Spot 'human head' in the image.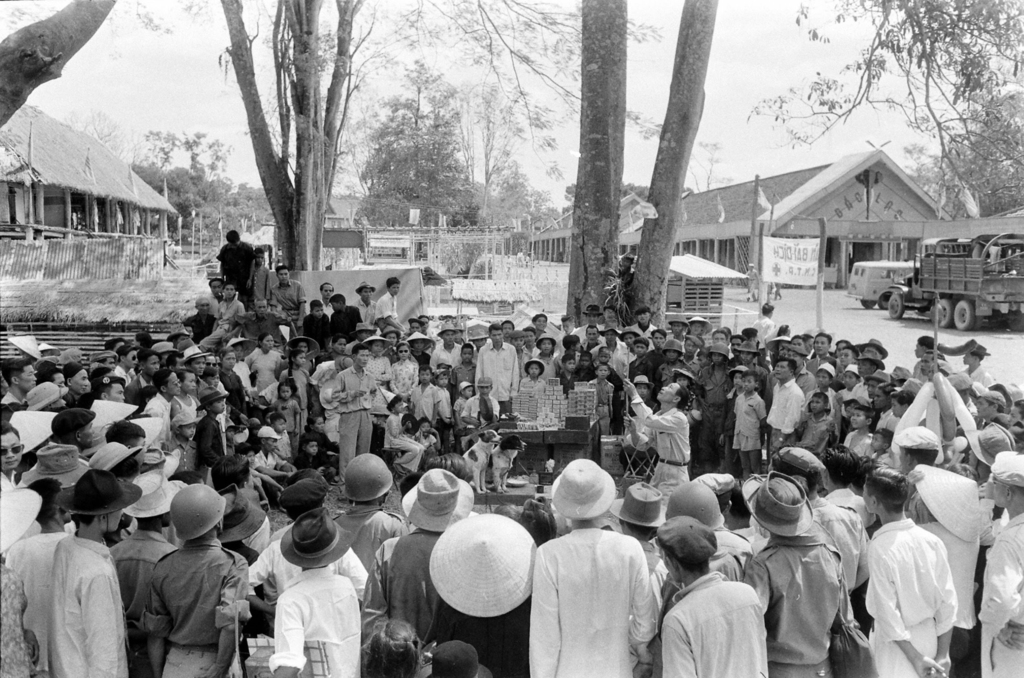
'human head' found at 180/344/204/377.
